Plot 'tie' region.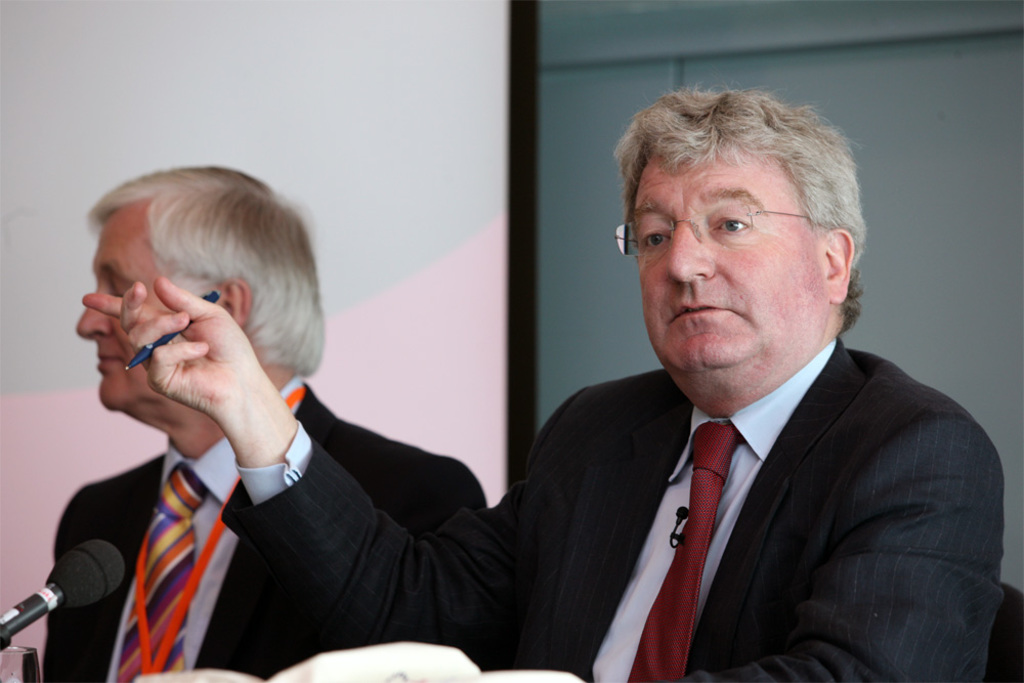
Plotted at bbox=[625, 422, 749, 682].
